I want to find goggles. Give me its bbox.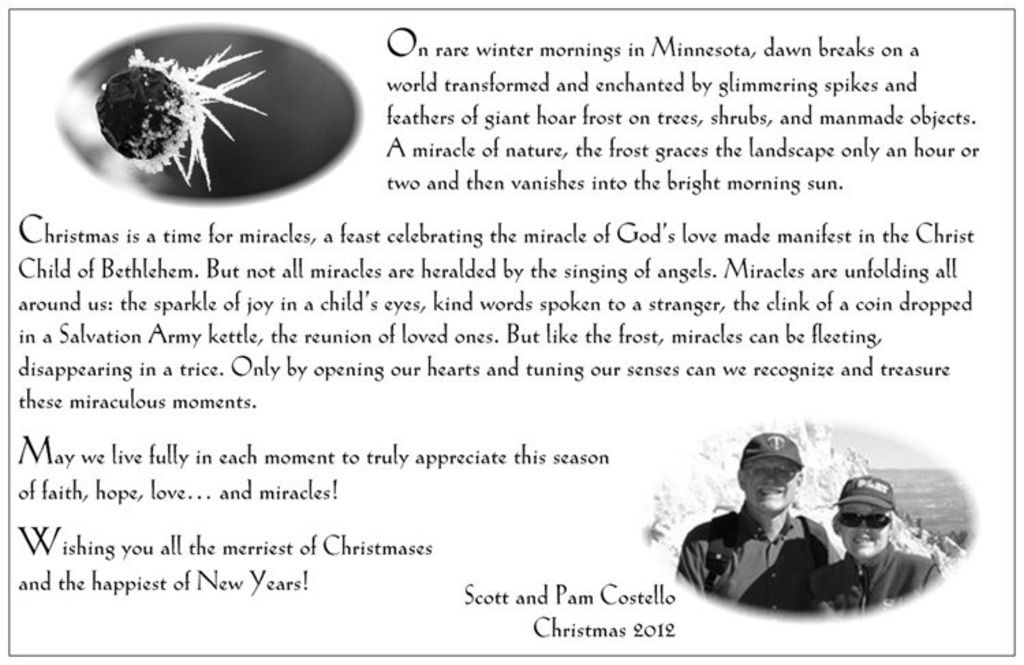
(836,512,893,533).
